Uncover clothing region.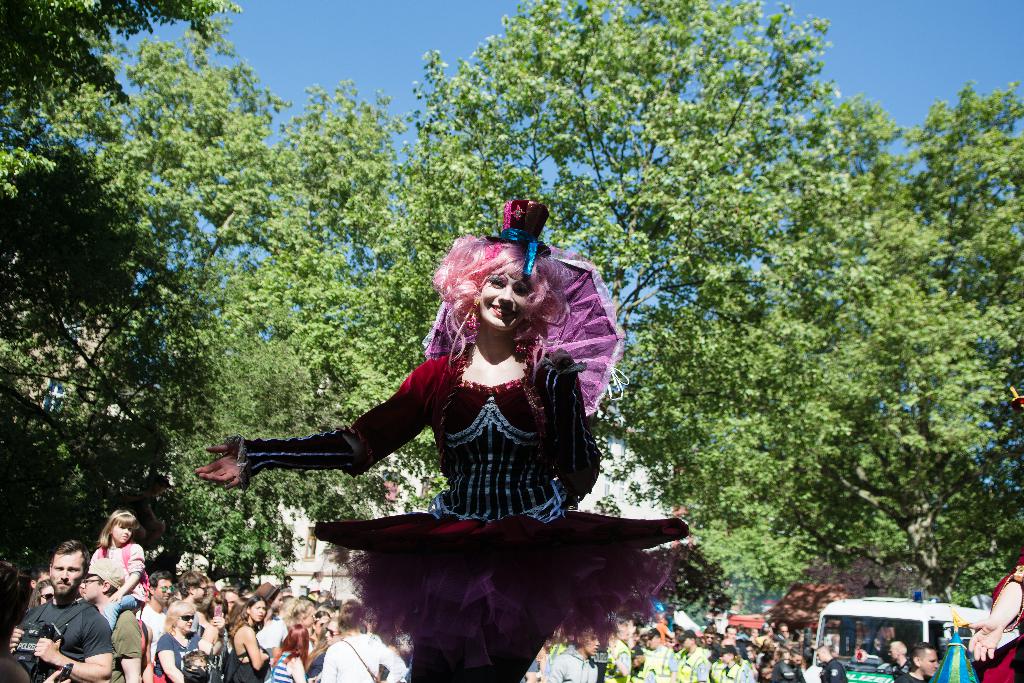
Uncovered: BBox(159, 630, 202, 682).
